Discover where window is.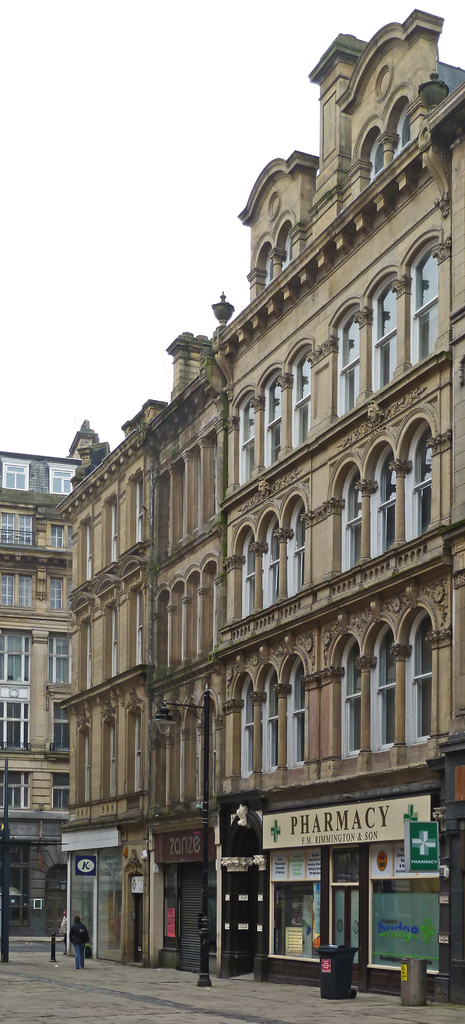
Discovered at 0:770:29:814.
